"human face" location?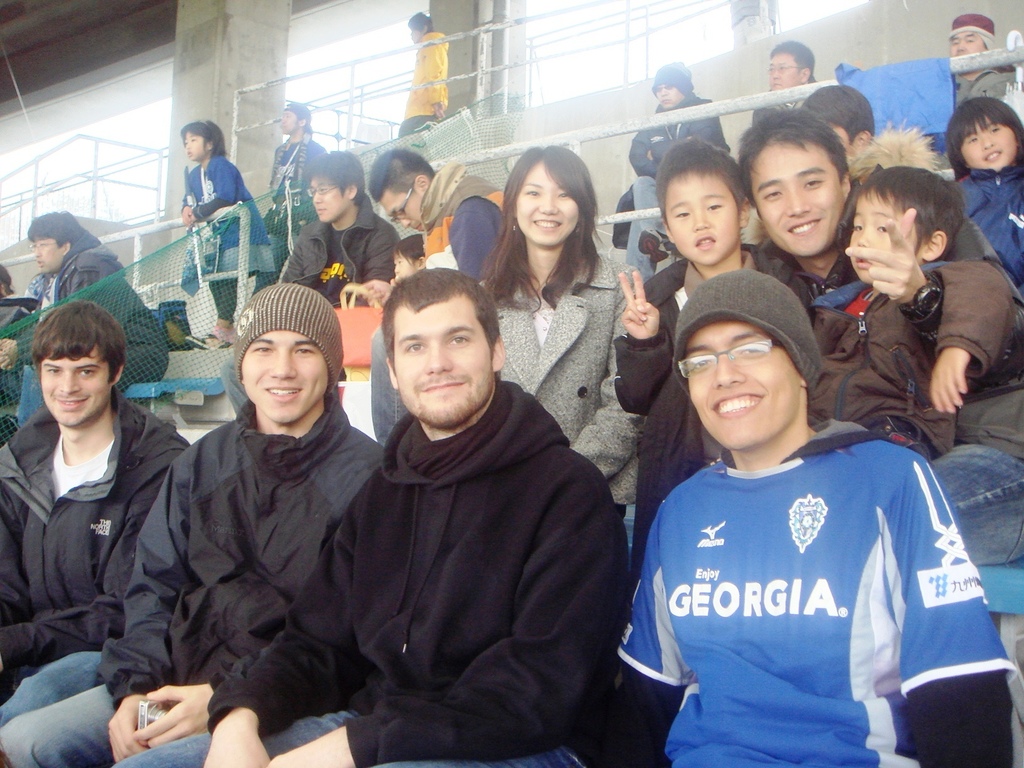
{"left": 239, "top": 326, "right": 326, "bottom": 423}
